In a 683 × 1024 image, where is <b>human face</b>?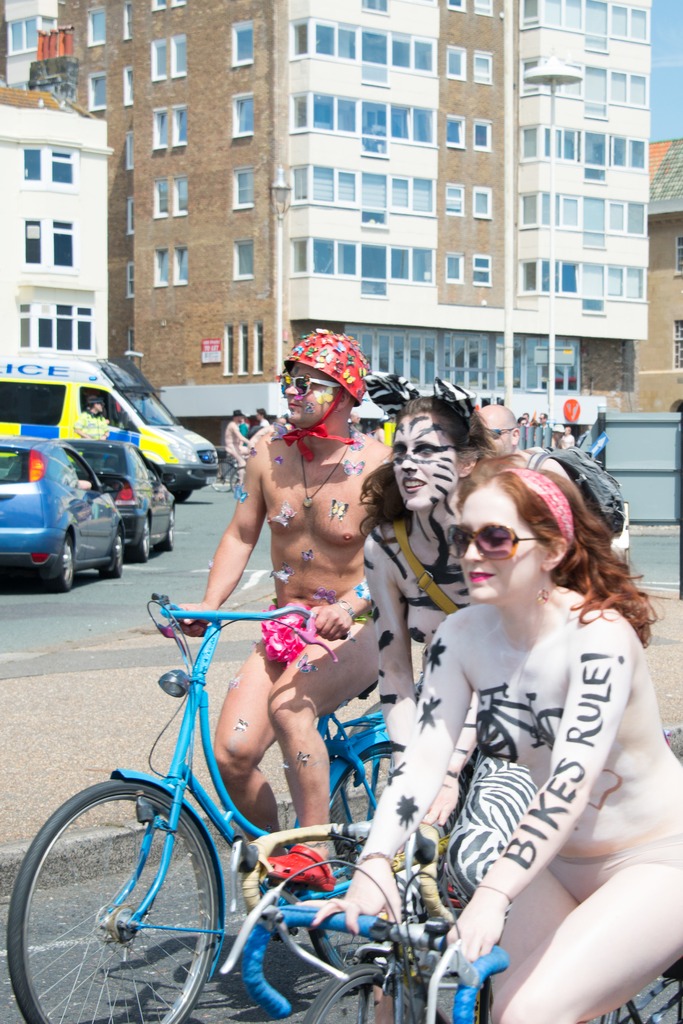
{"left": 390, "top": 414, "right": 460, "bottom": 509}.
